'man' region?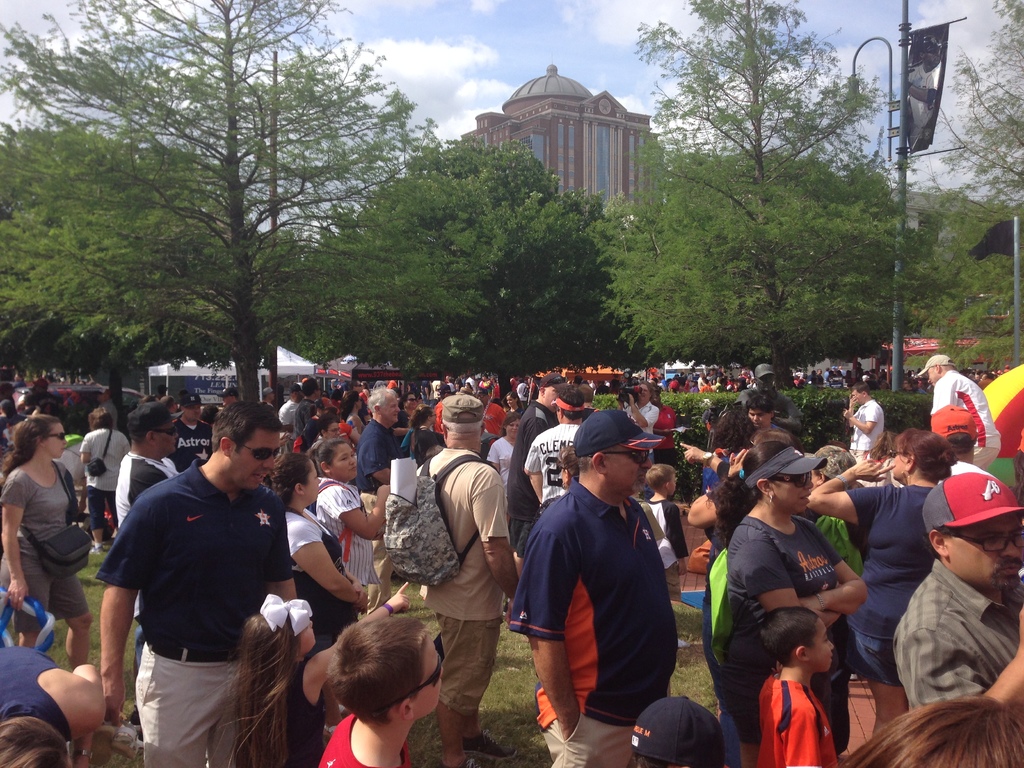
{"x1": 452, "y1": 367, "x2": 464, "y2": 390}
